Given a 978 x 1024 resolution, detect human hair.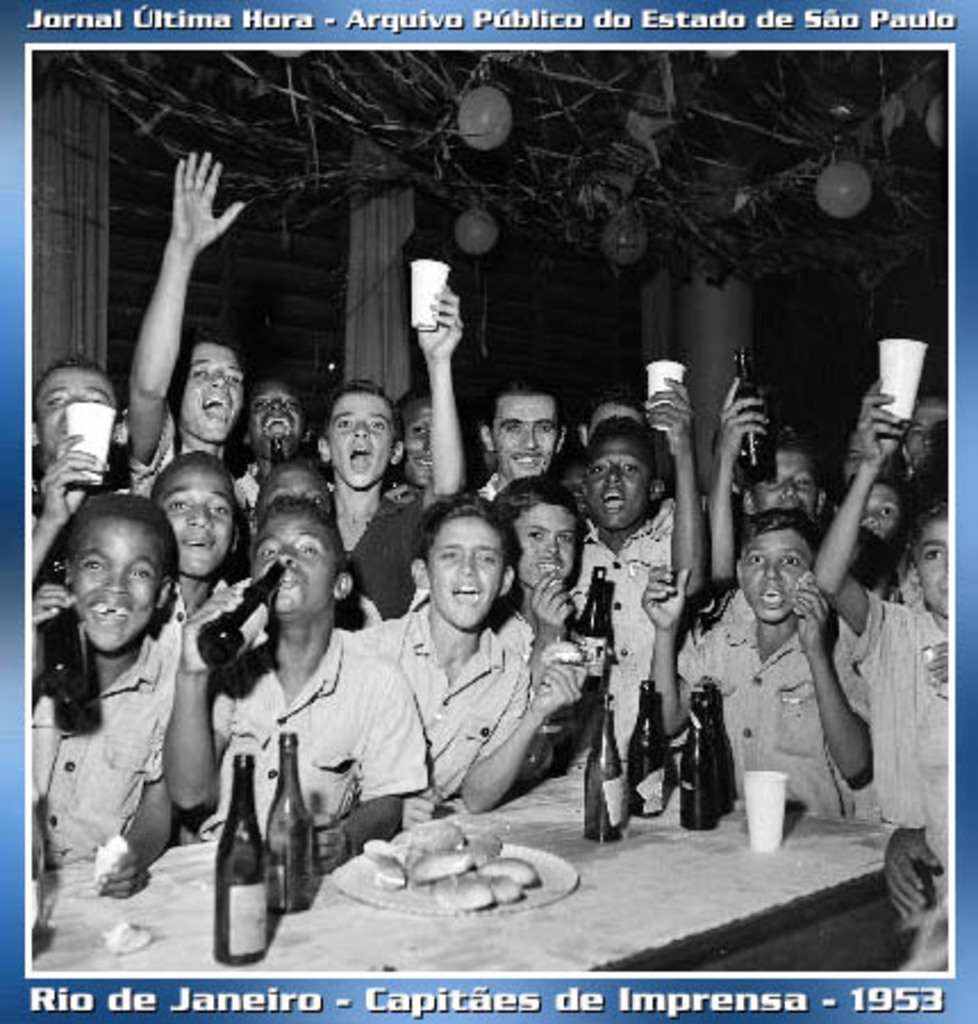
<box>484,478,580,553</box>.
